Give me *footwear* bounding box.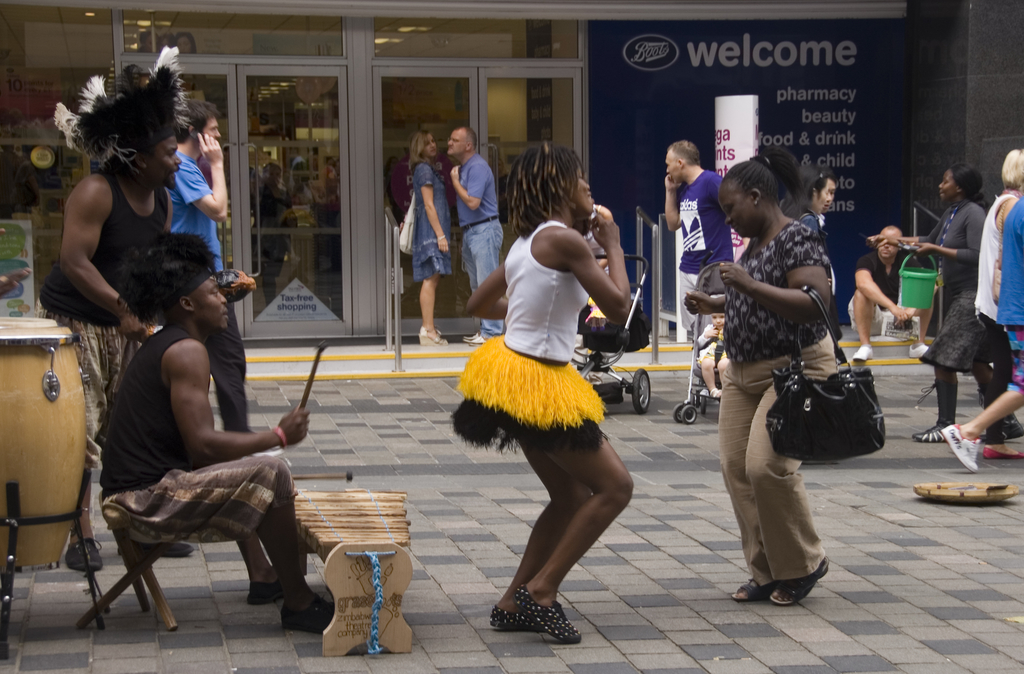
<region>914, 401, 949, 435</region>.
